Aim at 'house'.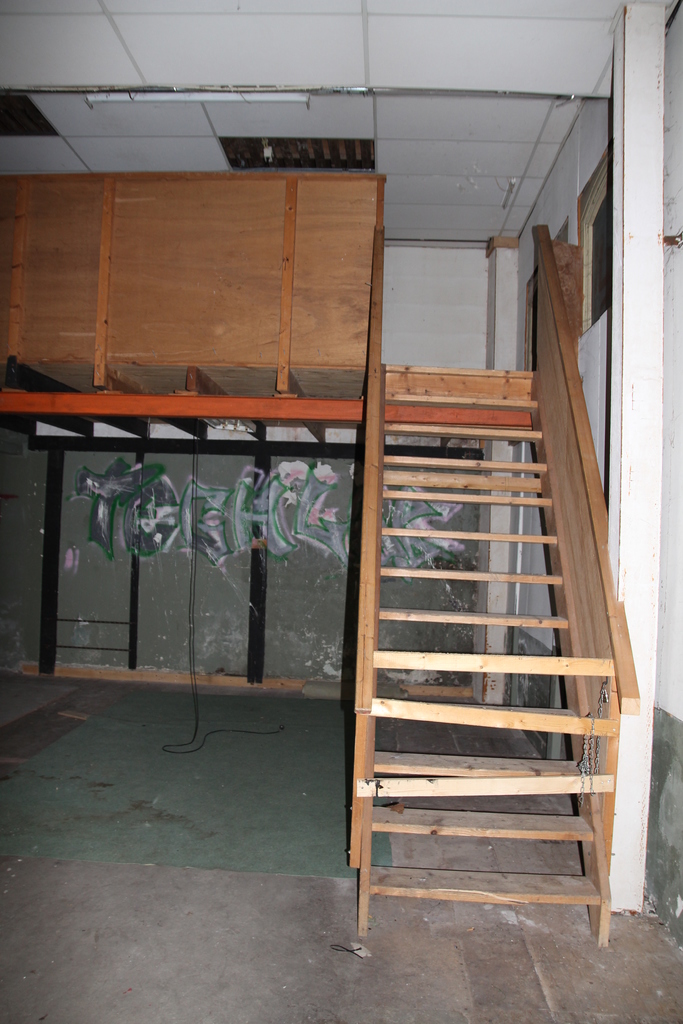
Aimed at rect(0, 36, 682, 938).
